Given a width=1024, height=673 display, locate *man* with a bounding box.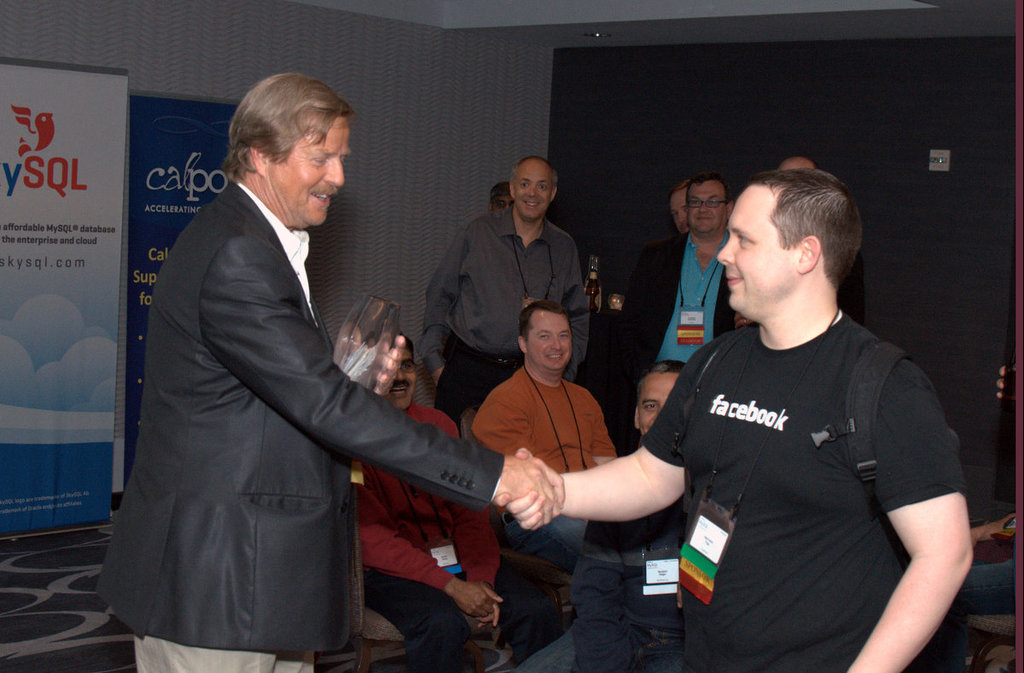
Located: {"left": 346, "top": 328, "right": 519, "bottom": 671}.
